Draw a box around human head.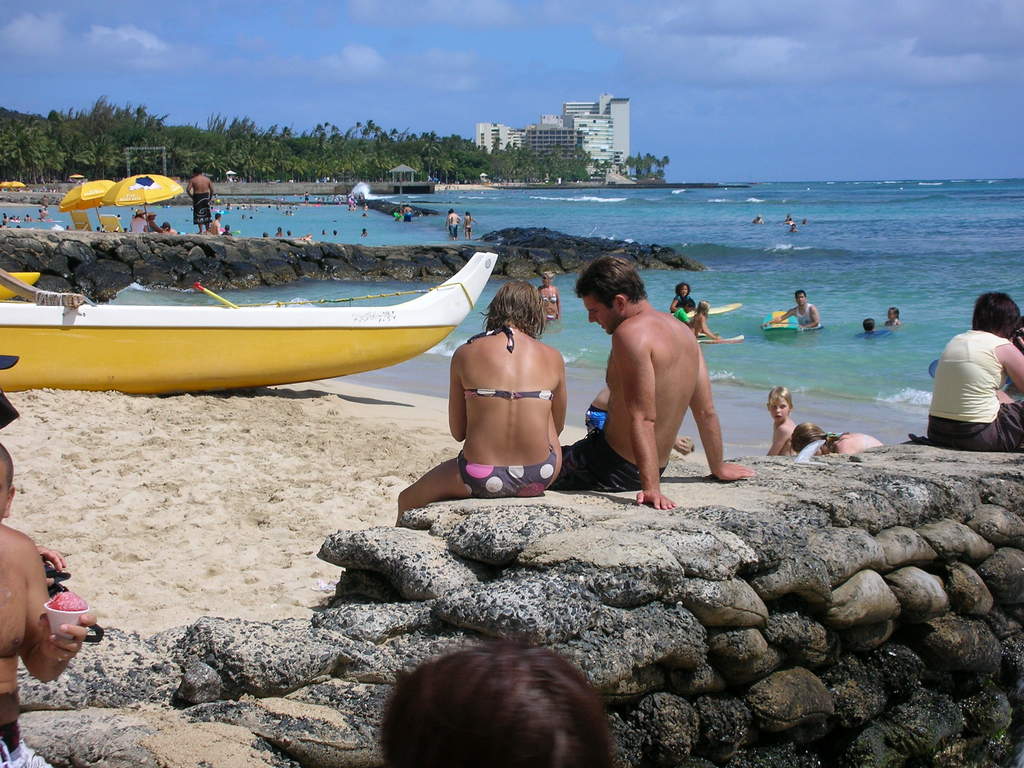
353/662/625/767.
